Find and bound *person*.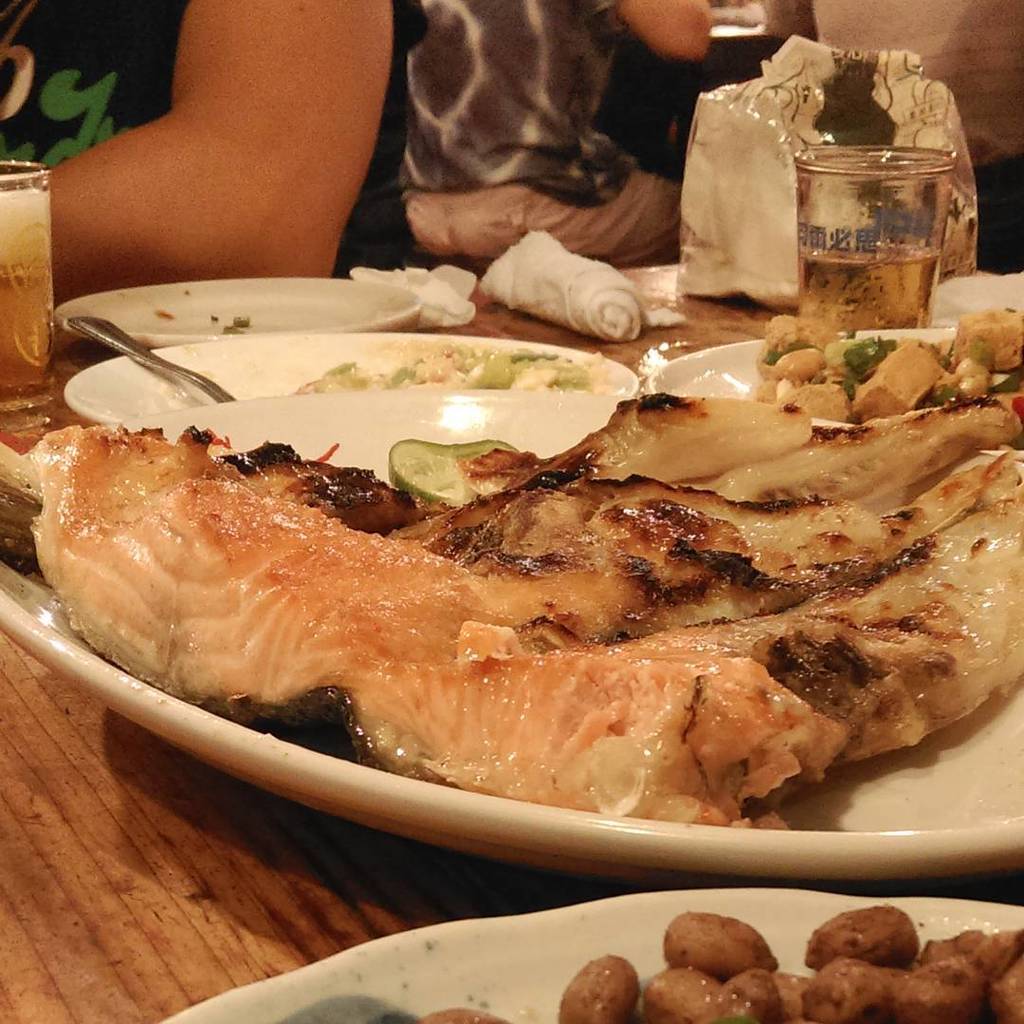
Bound: <bbox>0, 0, 452, 346</bbox>.
